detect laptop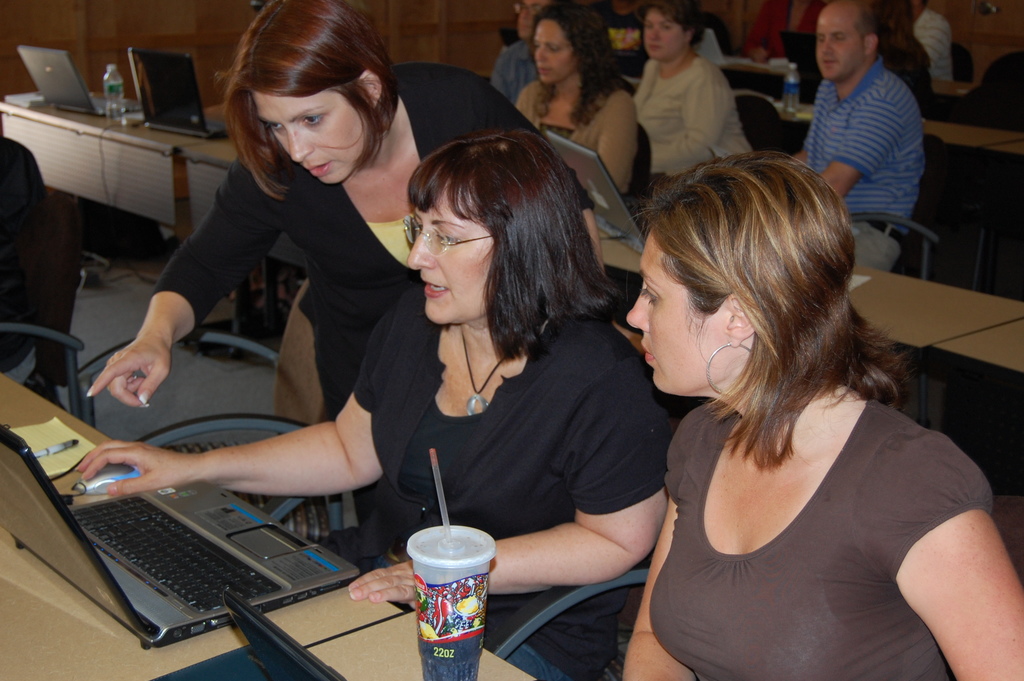
128, 44, 228, 137
